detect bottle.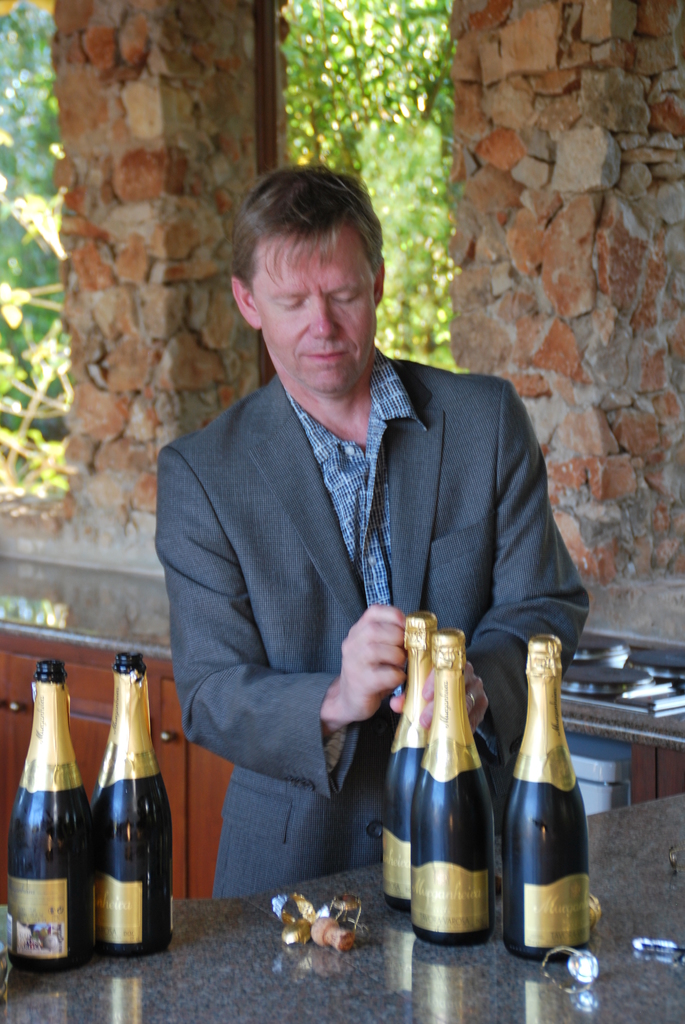
Detected at crop(381, 617, 445, 913).
